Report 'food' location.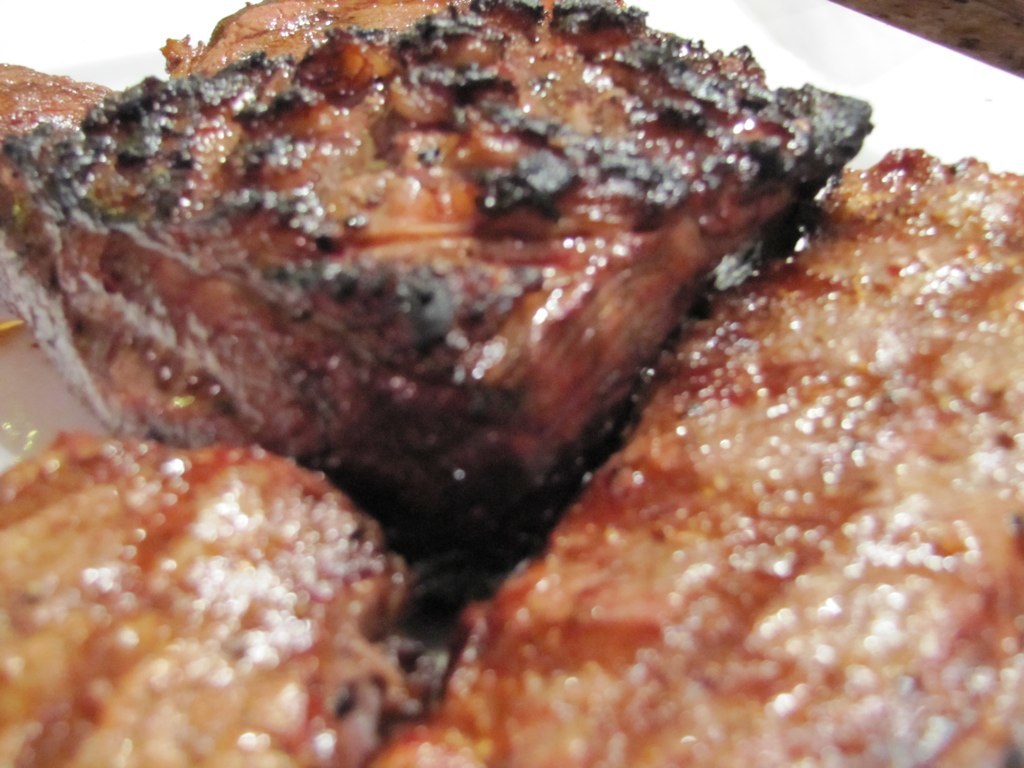
Report: crop(7, 427, 446, 767).
